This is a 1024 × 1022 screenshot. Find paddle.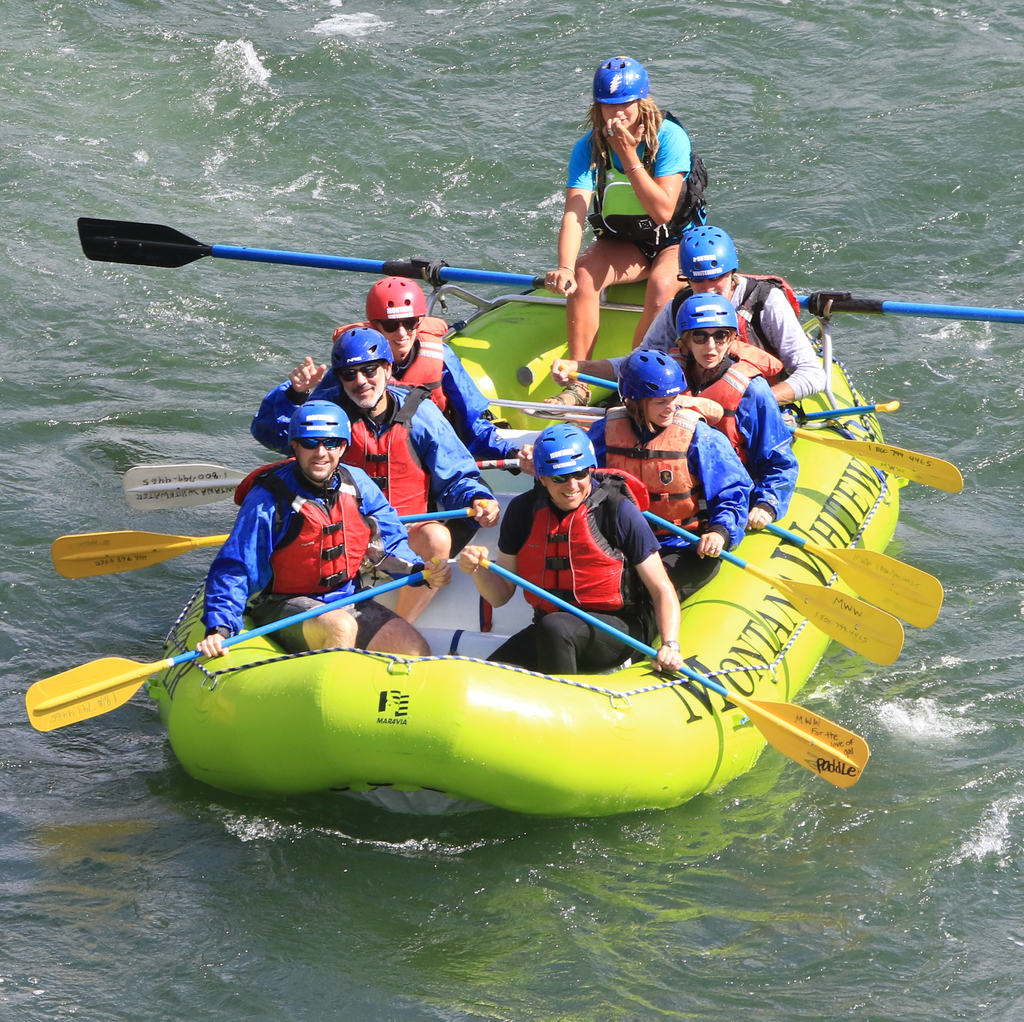
Bounding box: x1=113 y1=458 x2=270 y2=497.
